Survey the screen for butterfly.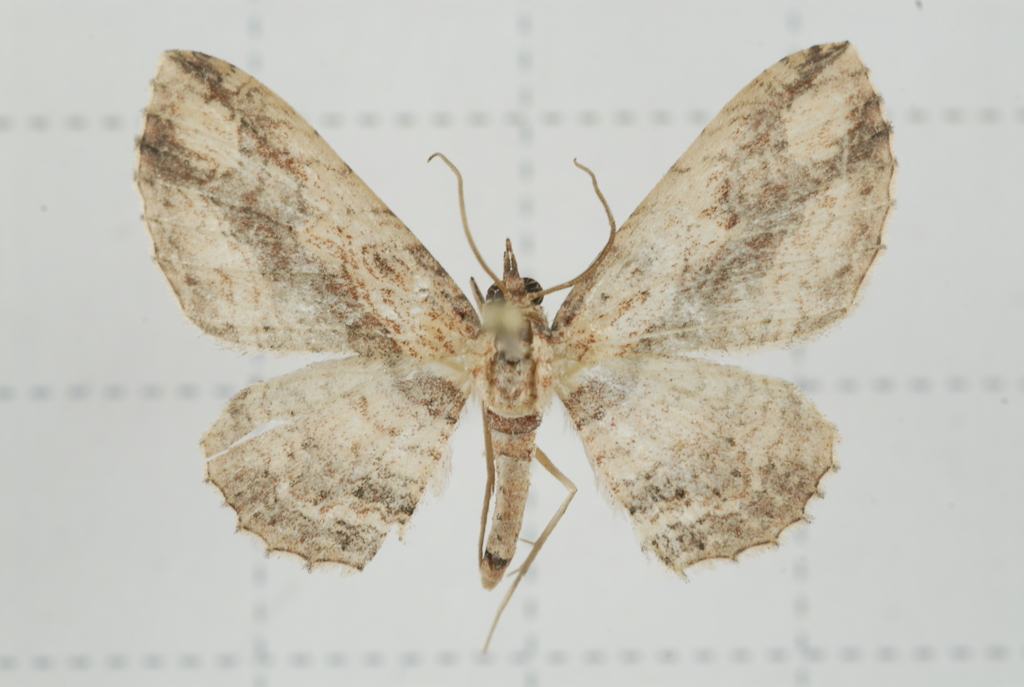
Survey found: <region>150, 63, 874, 629</region>.
